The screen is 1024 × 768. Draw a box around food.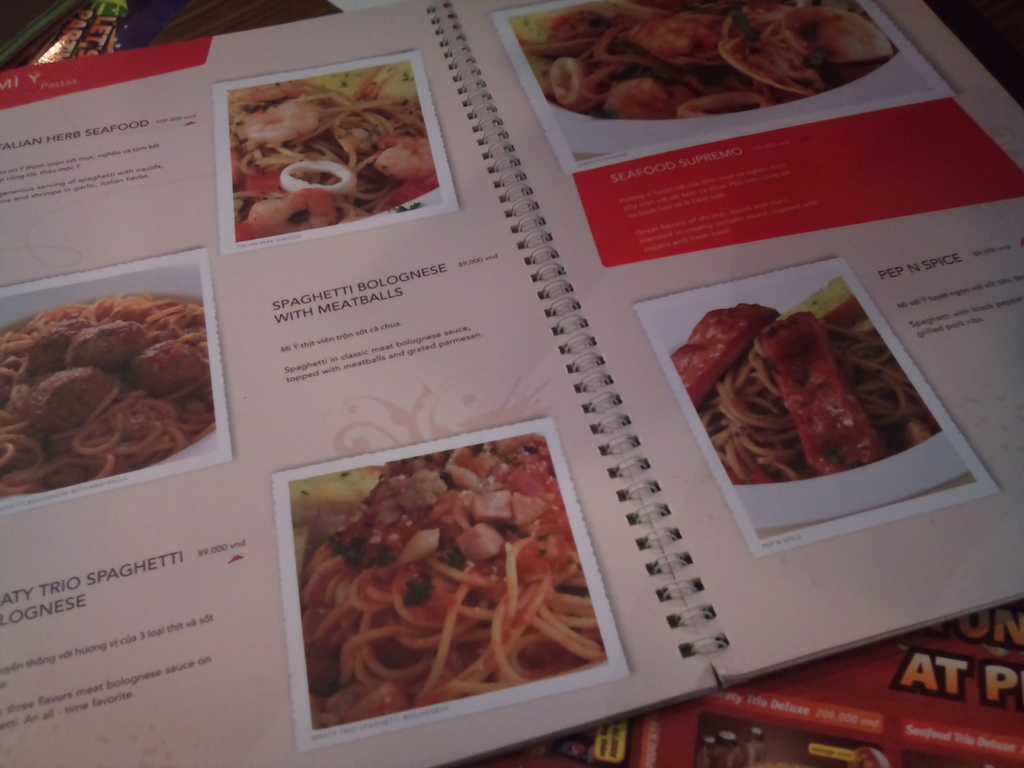
[x1=0, y1=294, x2=219, y2=500].
